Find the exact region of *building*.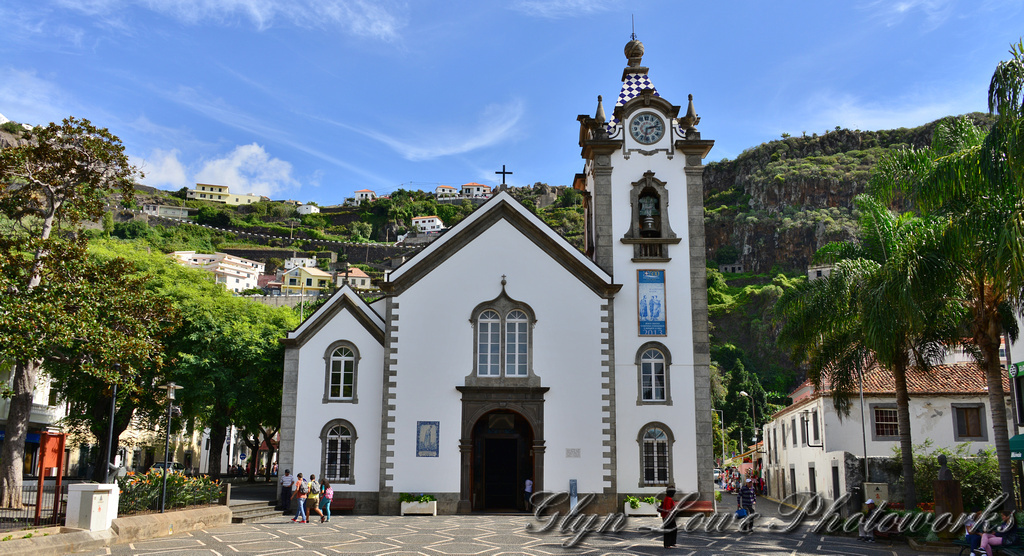
Exact region: Rect(757, 333, 1023, 523).
